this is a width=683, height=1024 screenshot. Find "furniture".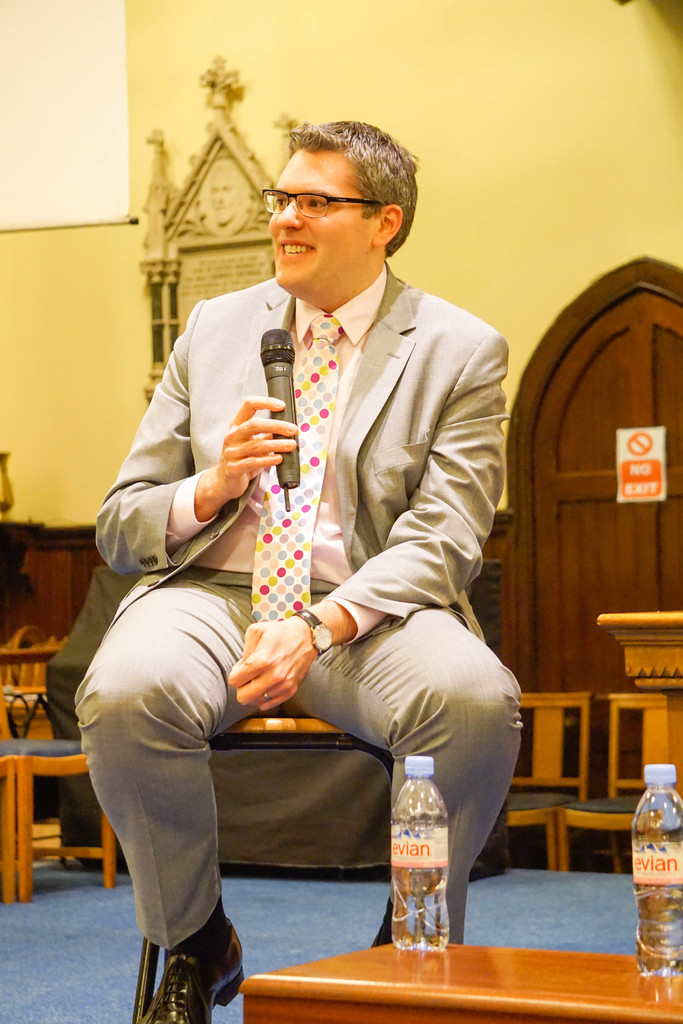
Bounding box: l=134, t=715, r=393, b=1023.
